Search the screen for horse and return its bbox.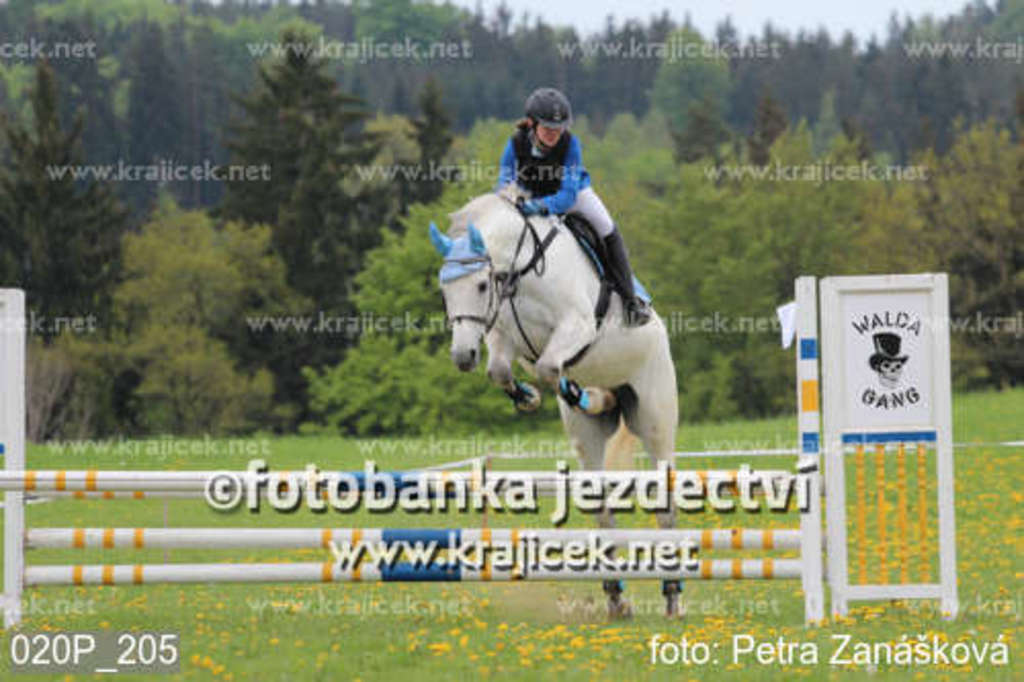
Found: (x1=436, y1=180, x2=682, y2=621).
